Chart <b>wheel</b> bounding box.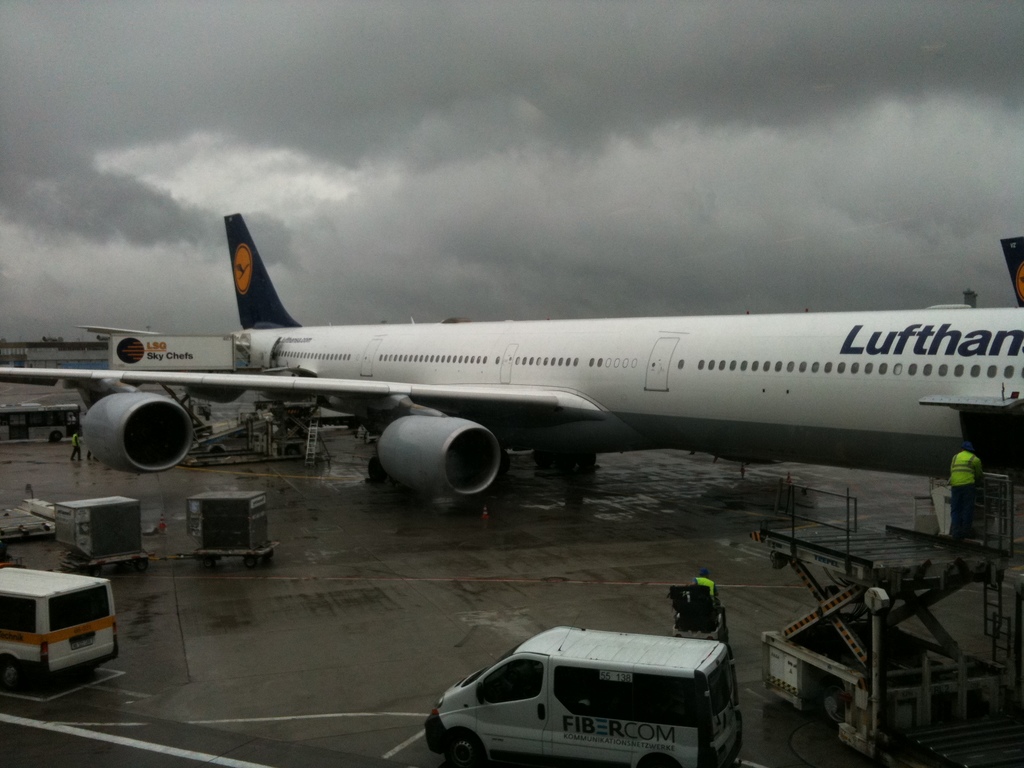
Charted: (641,755,680,767).
